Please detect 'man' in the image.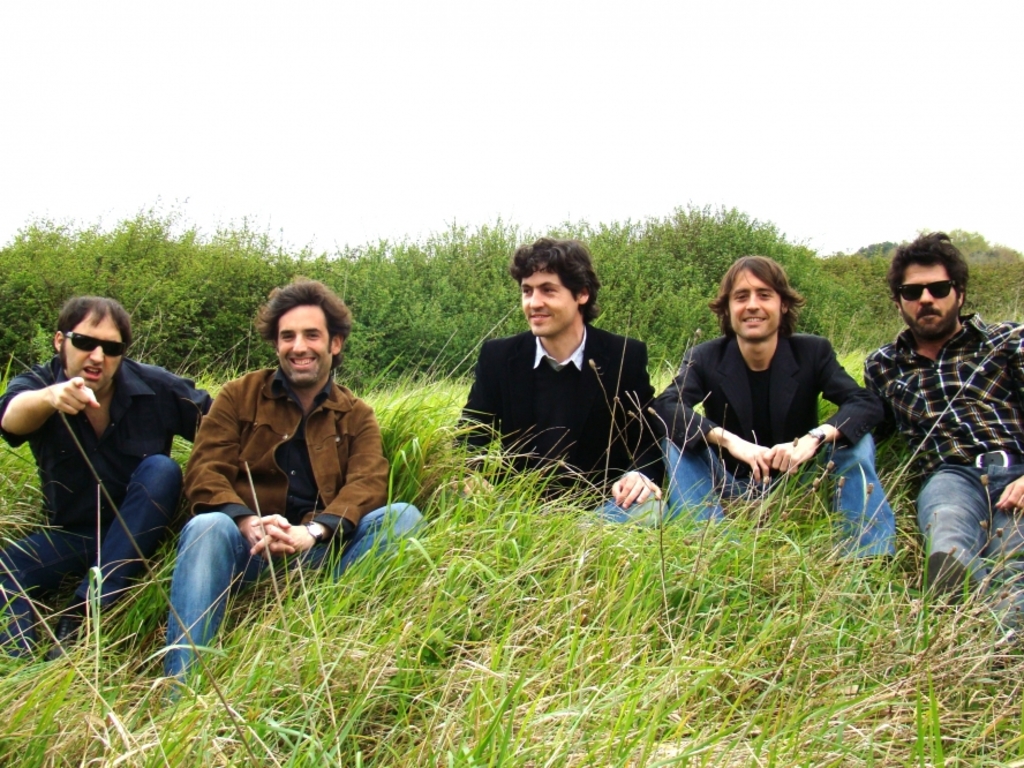
(151,284,431,694).
